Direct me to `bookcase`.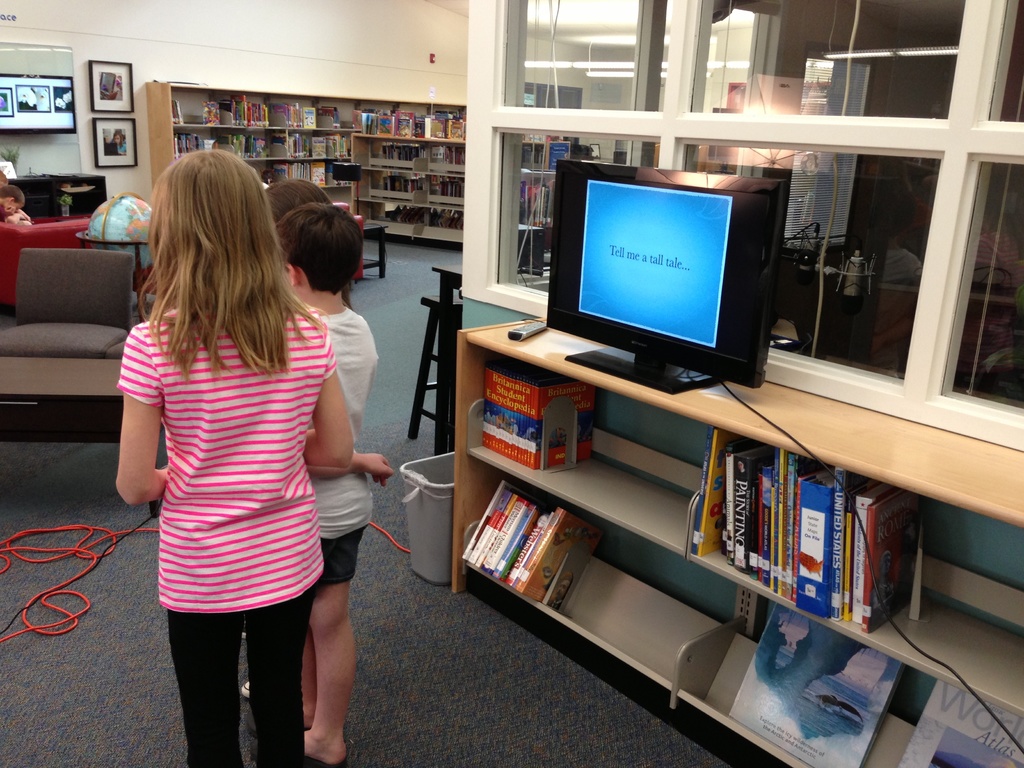
Direction: rect(515, 134, 575, 282).
